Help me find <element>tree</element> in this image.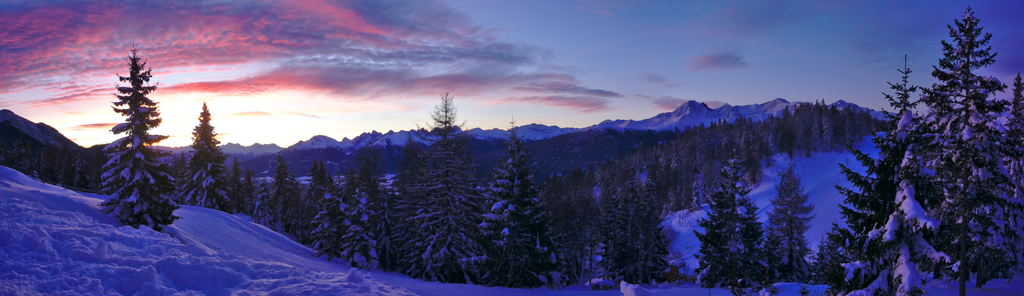
Found it: 486:121:543:290.
